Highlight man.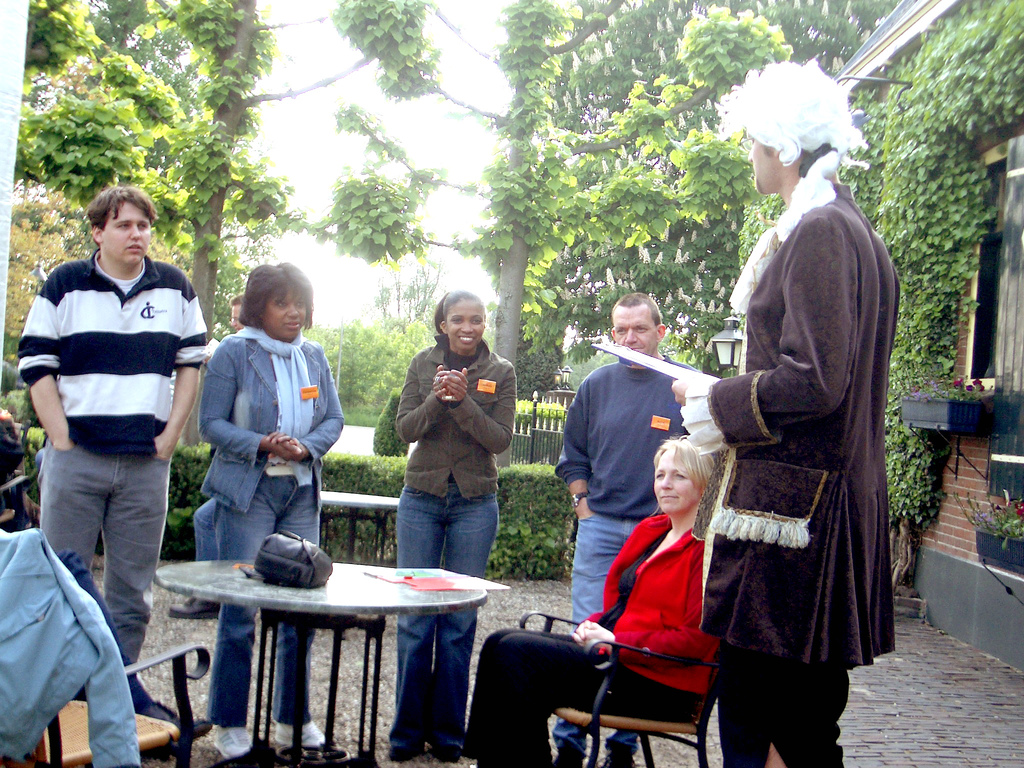
Highlighted region: 6, 166, 202, 754.
